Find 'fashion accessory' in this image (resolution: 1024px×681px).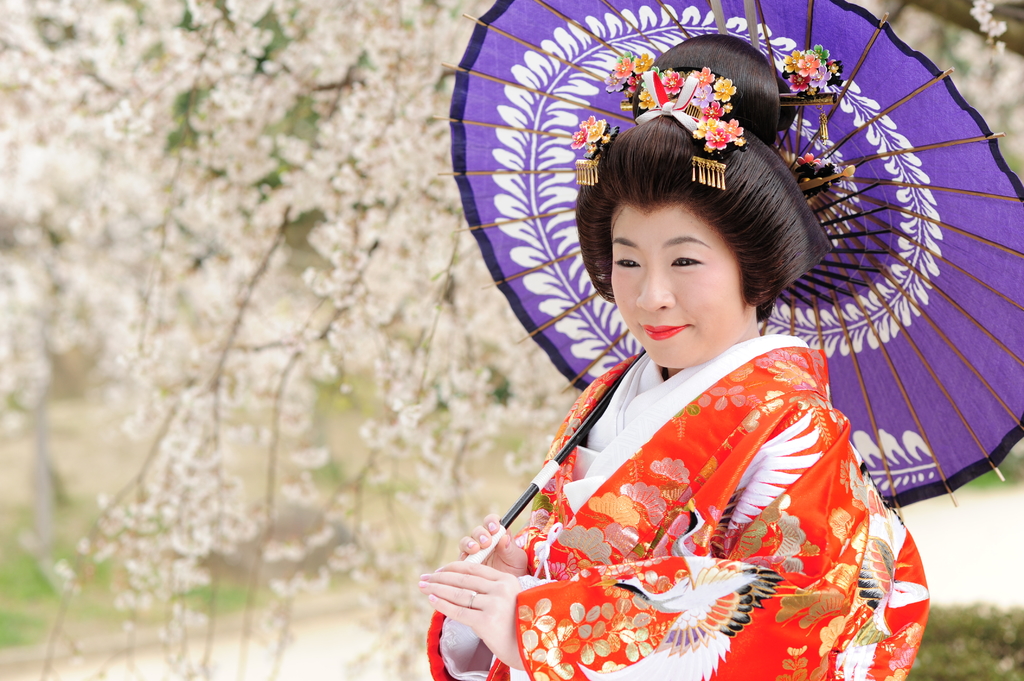
bbox=[605, 51, 746, 193].
